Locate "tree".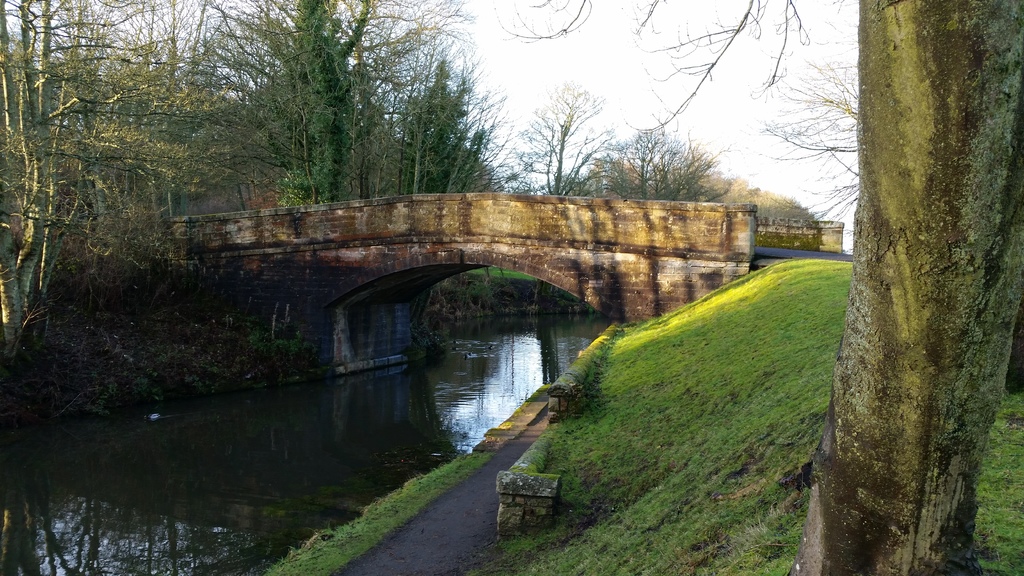
Bounding box: box(794, 0, 1023, 575).
